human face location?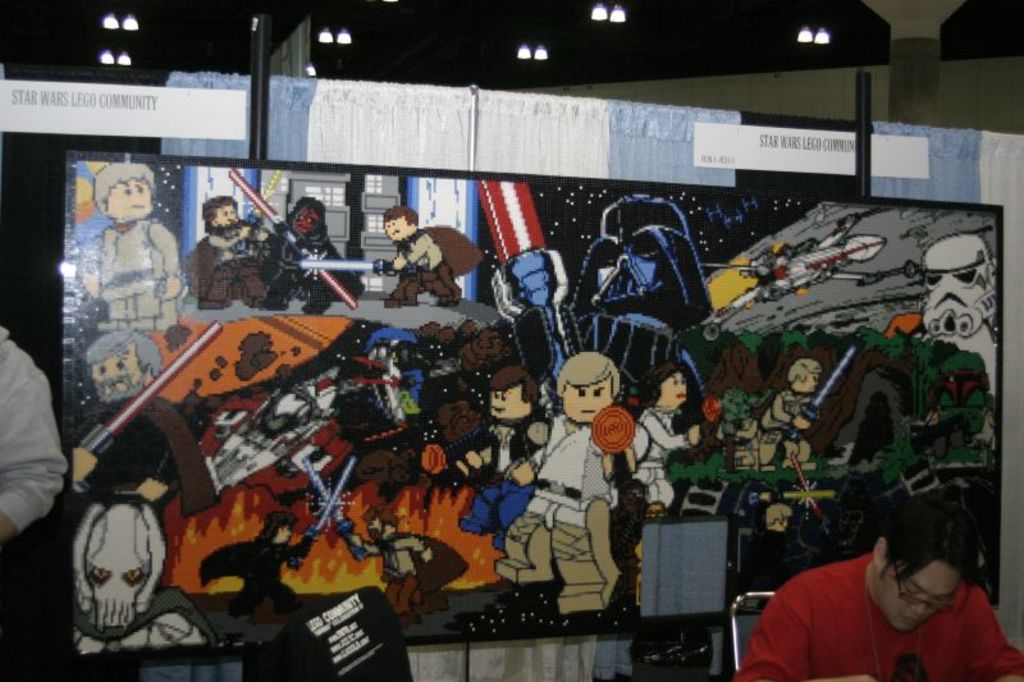
select_region(278, 525, 293, 543)
